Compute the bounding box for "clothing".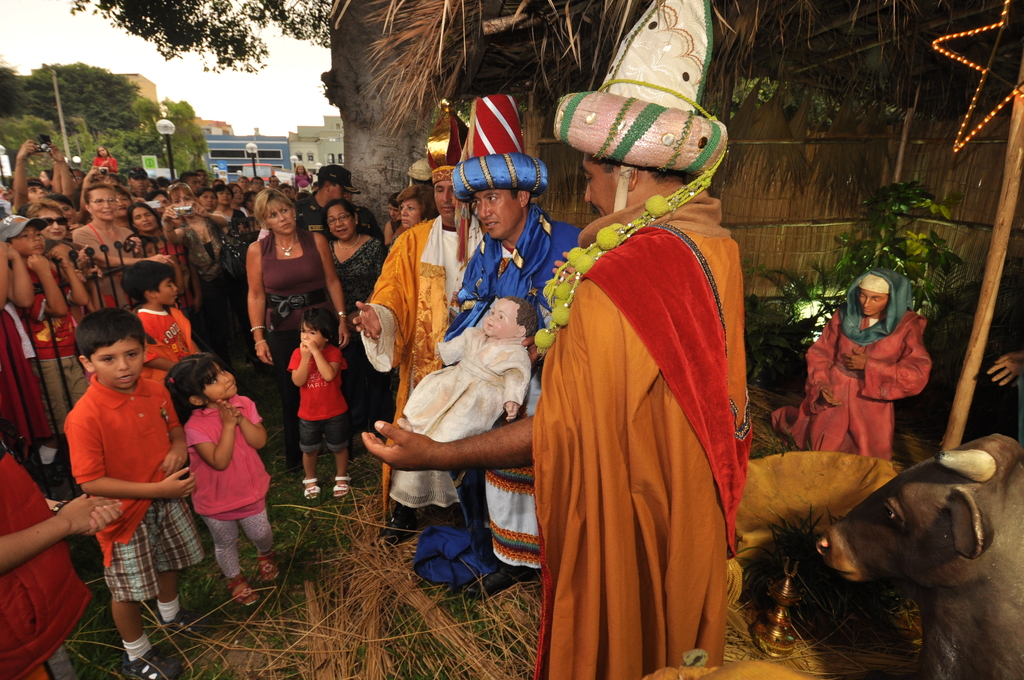
left=380, top=314, right=531, bottom=499.
